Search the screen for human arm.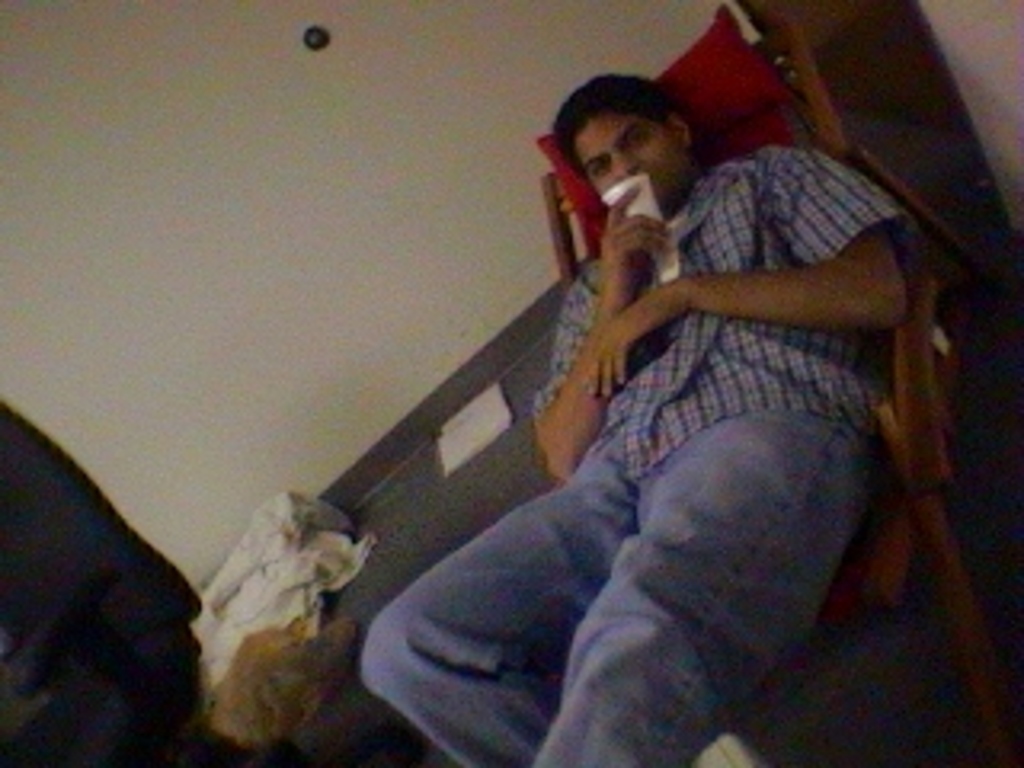
Found at 576, 147, 912, 400.
